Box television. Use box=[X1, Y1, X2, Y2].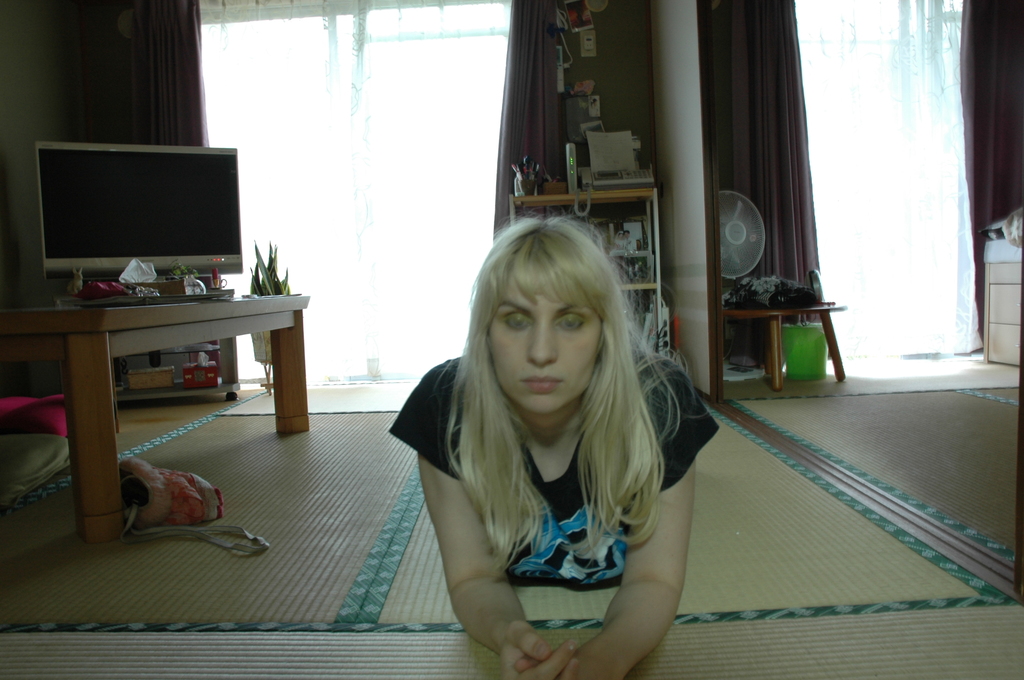
box=[31, 138, 246, 271].
